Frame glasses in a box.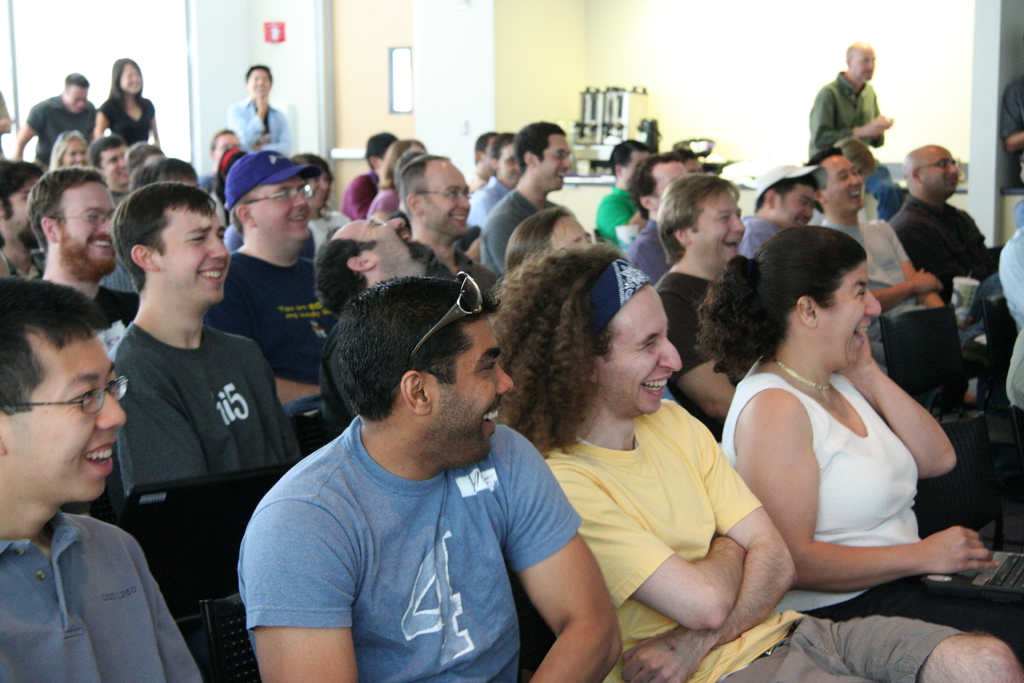
0/374/130/416.
